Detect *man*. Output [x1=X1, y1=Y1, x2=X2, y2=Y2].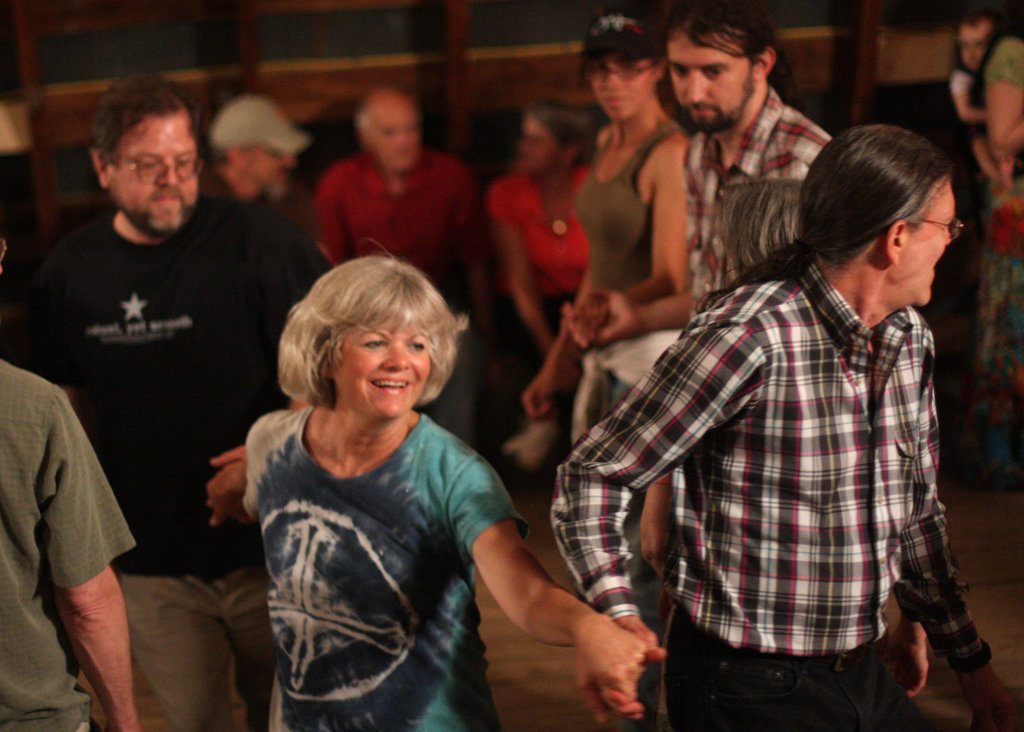
[x1=0, y1=356, x2=139, y2=731].
